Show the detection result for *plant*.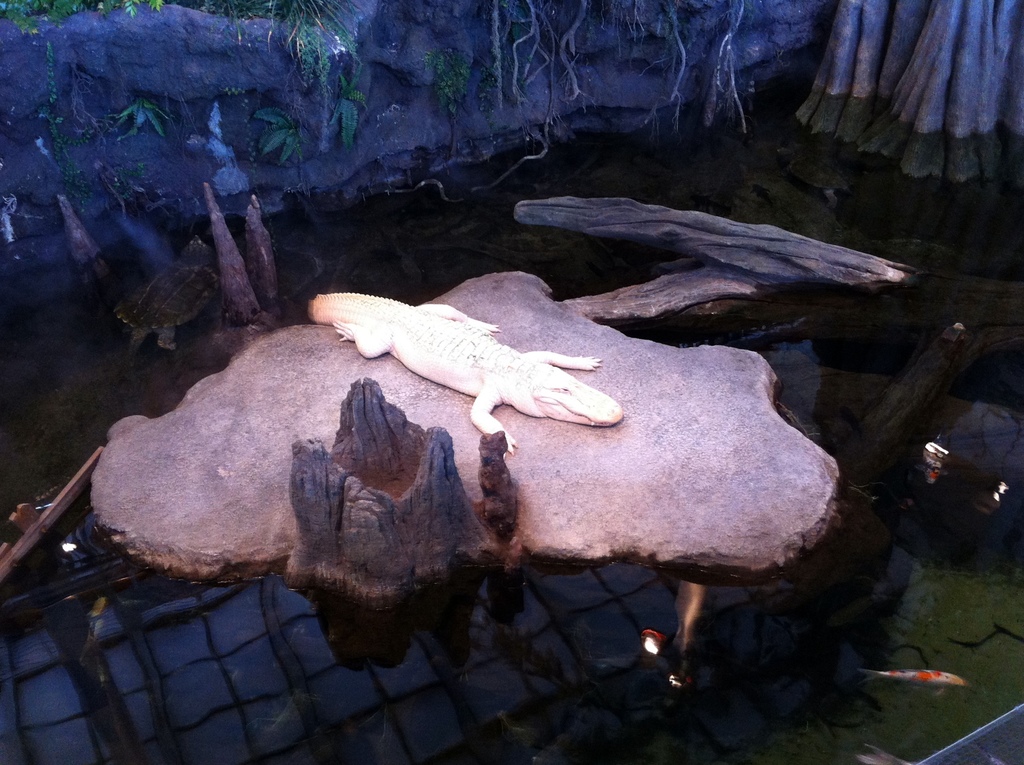
x1=266, y1=0, x2=358, y2=87.
